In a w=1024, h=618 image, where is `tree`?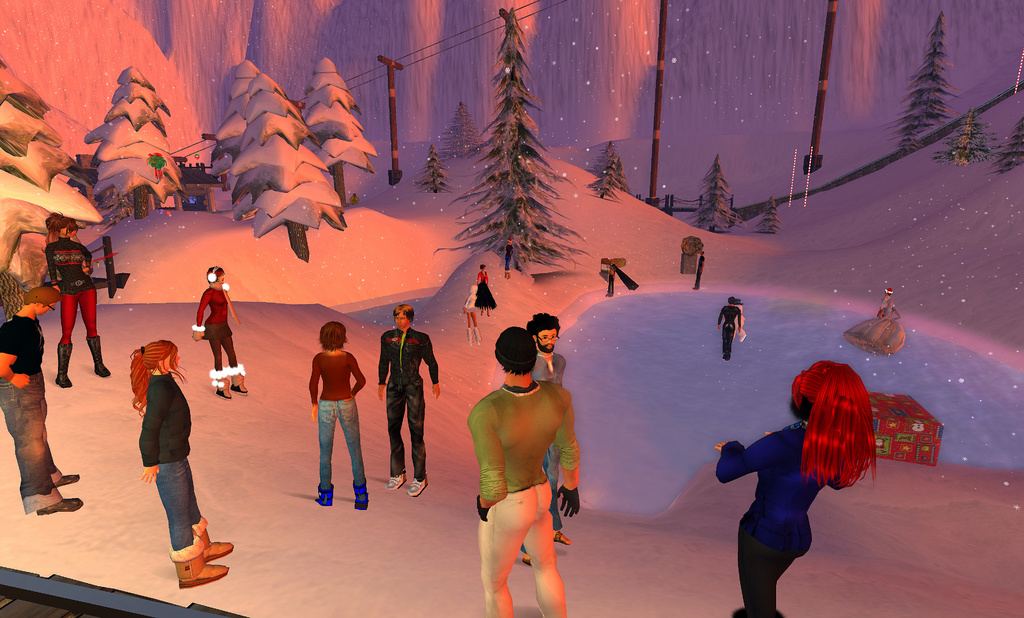
rect(759, 196, 774, 231).
